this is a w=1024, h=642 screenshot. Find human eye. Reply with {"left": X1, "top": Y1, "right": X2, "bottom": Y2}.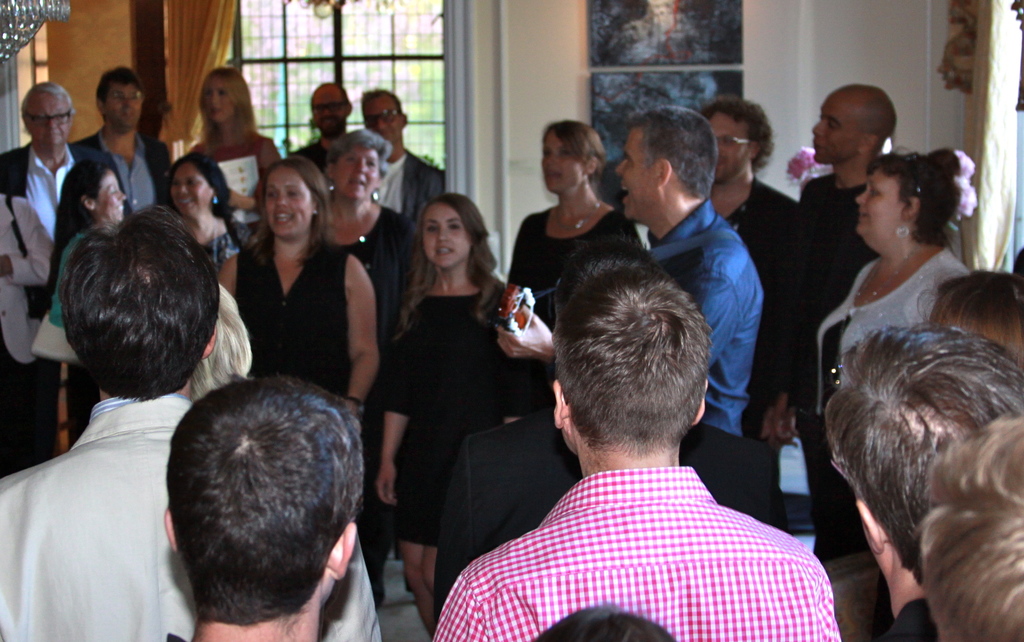
{"left": 427, "top": 227, "right": 444, "bottom": 236}.
